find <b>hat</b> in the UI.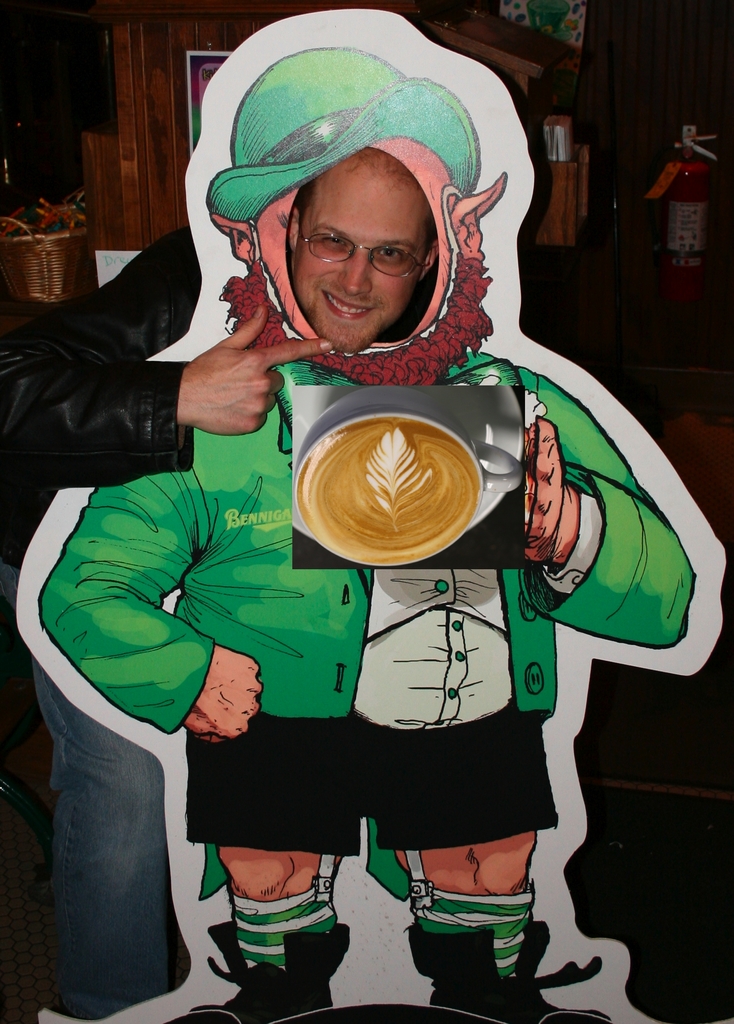
UI element at (207,45,482,220).
